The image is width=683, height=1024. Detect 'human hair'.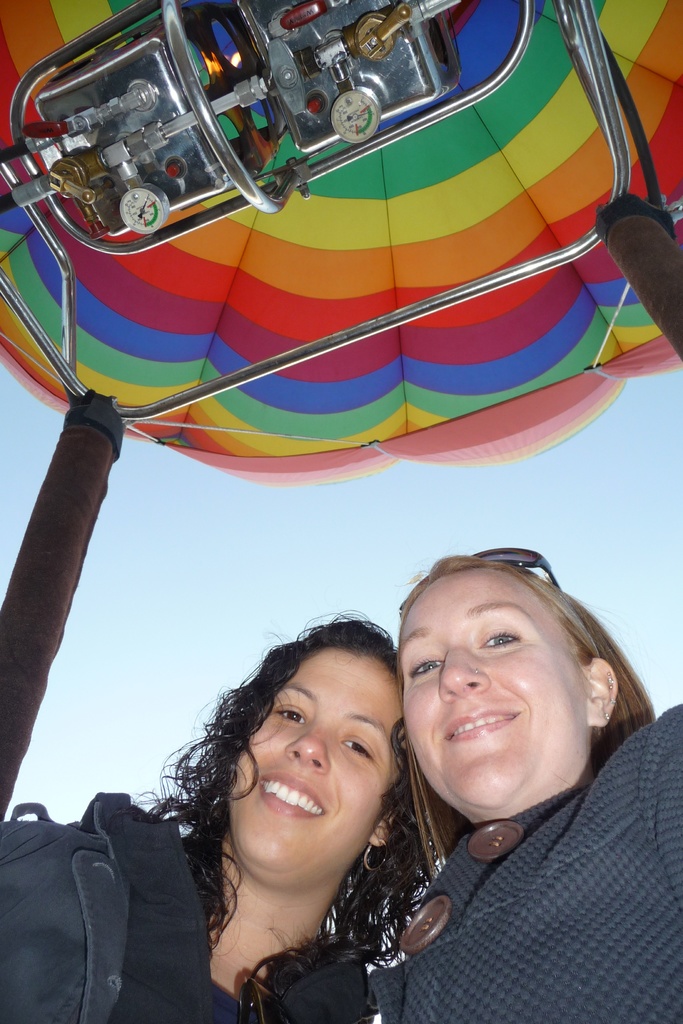
Detection: bbox=(402, 545, 659, 889).
